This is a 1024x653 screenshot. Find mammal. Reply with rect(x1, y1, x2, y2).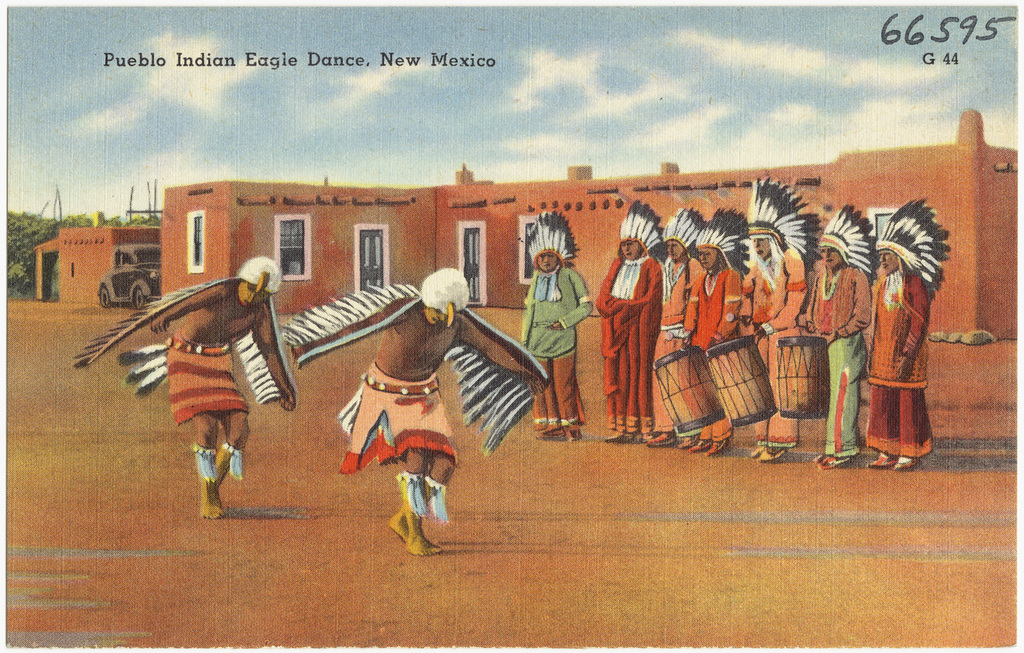
rect(733, 177, 819, 463).
